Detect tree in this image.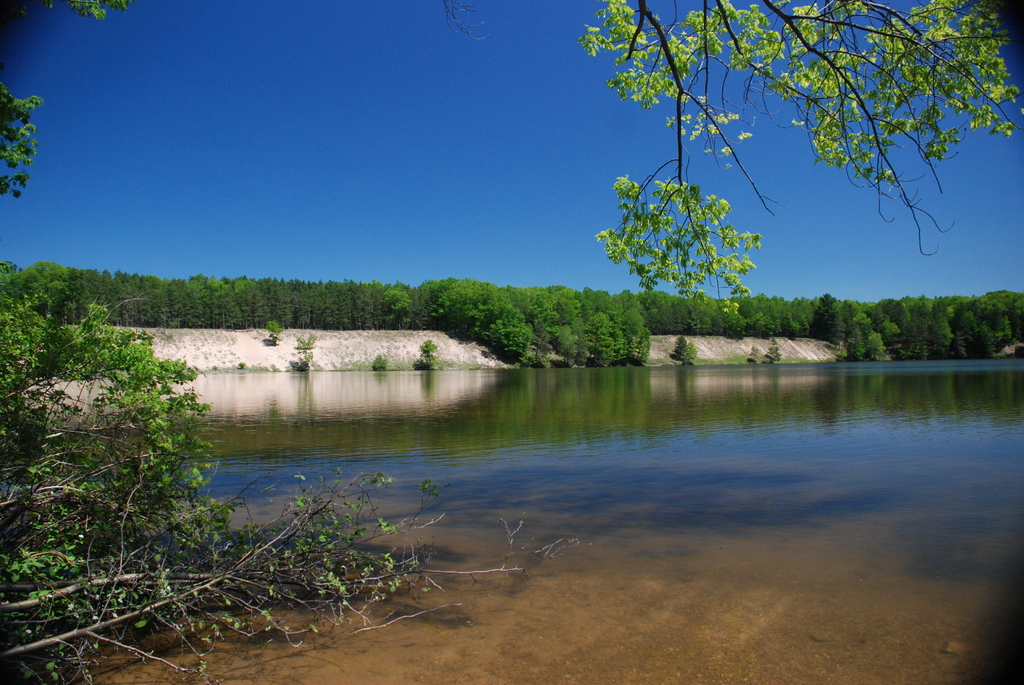
Detection: x1=900 y1=299 x2=936 y2=363.
